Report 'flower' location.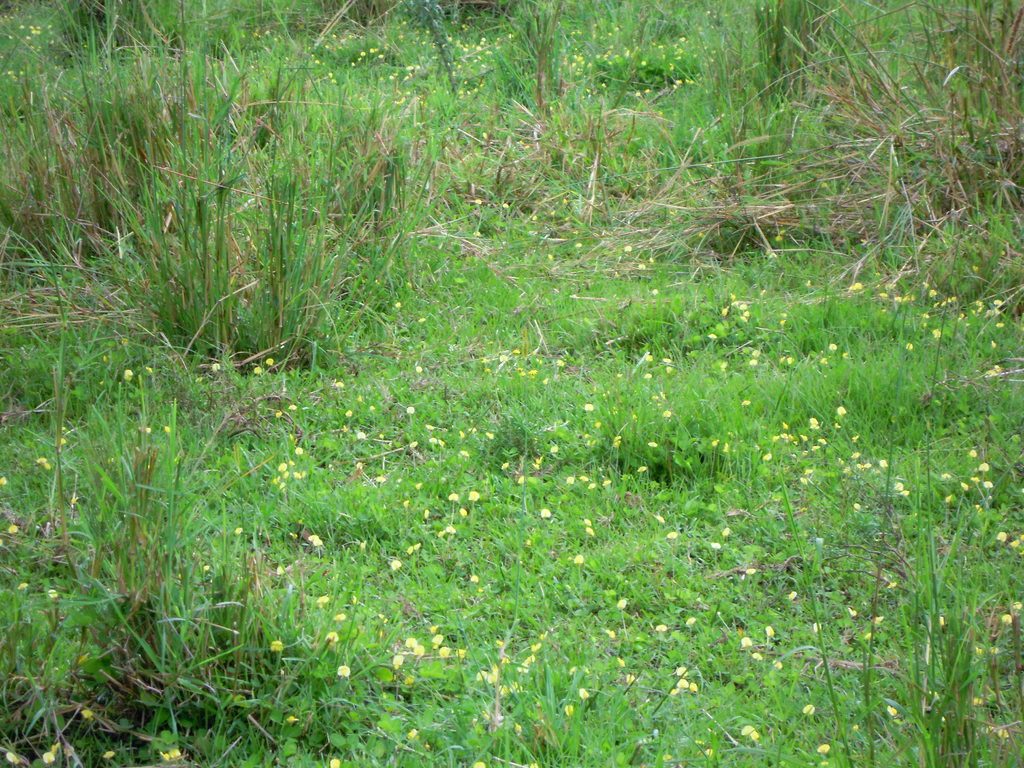
Report: 346,409,352,419.
